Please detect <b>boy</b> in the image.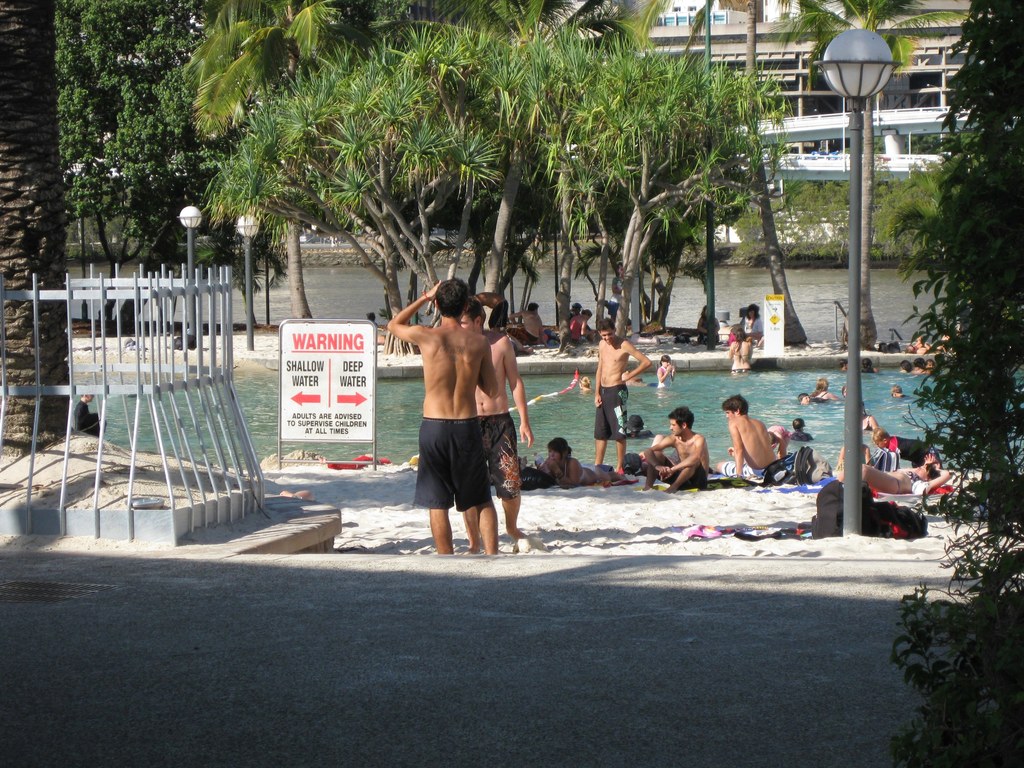
box=[718, 394, 774, 484].
